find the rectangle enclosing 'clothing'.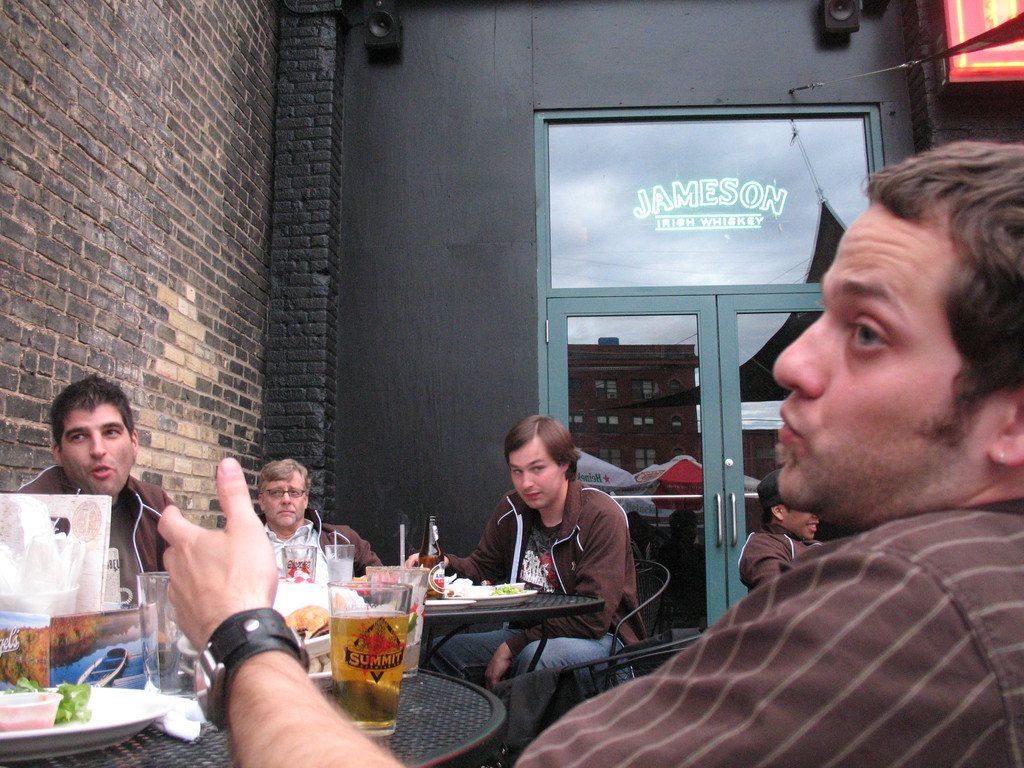
15, 462, 176, 604.
